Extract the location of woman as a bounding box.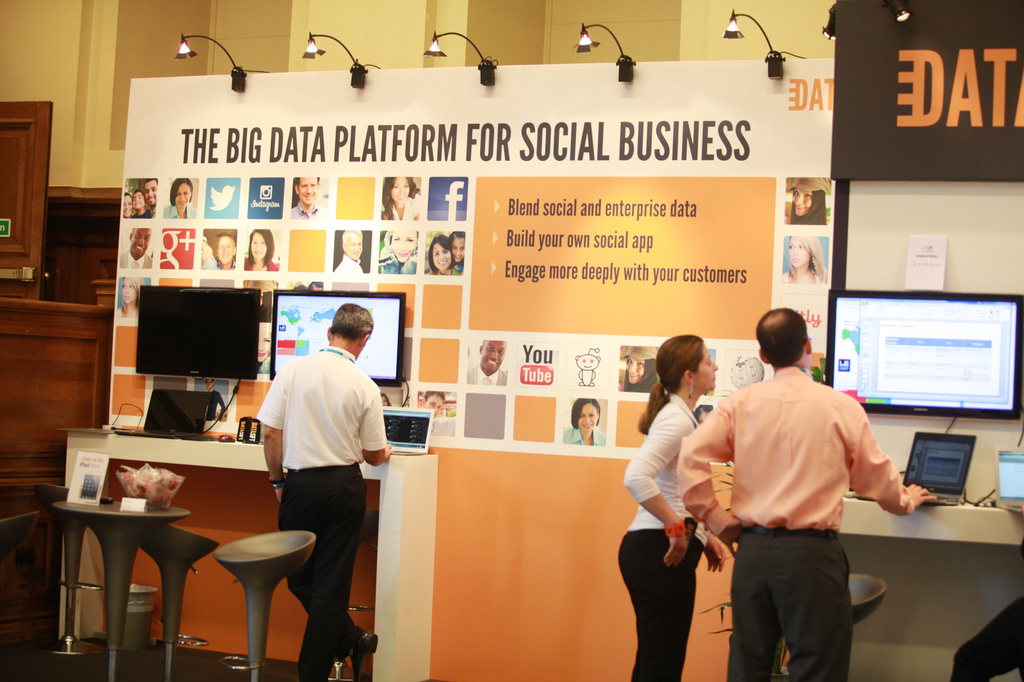
[118, 277, 144, 317].
